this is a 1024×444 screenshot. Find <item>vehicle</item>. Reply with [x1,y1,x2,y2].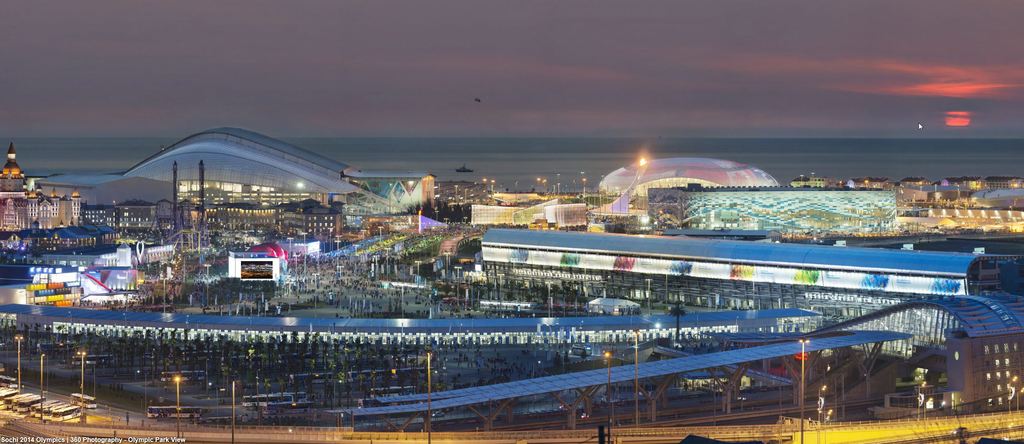
[285,369,336,384].
